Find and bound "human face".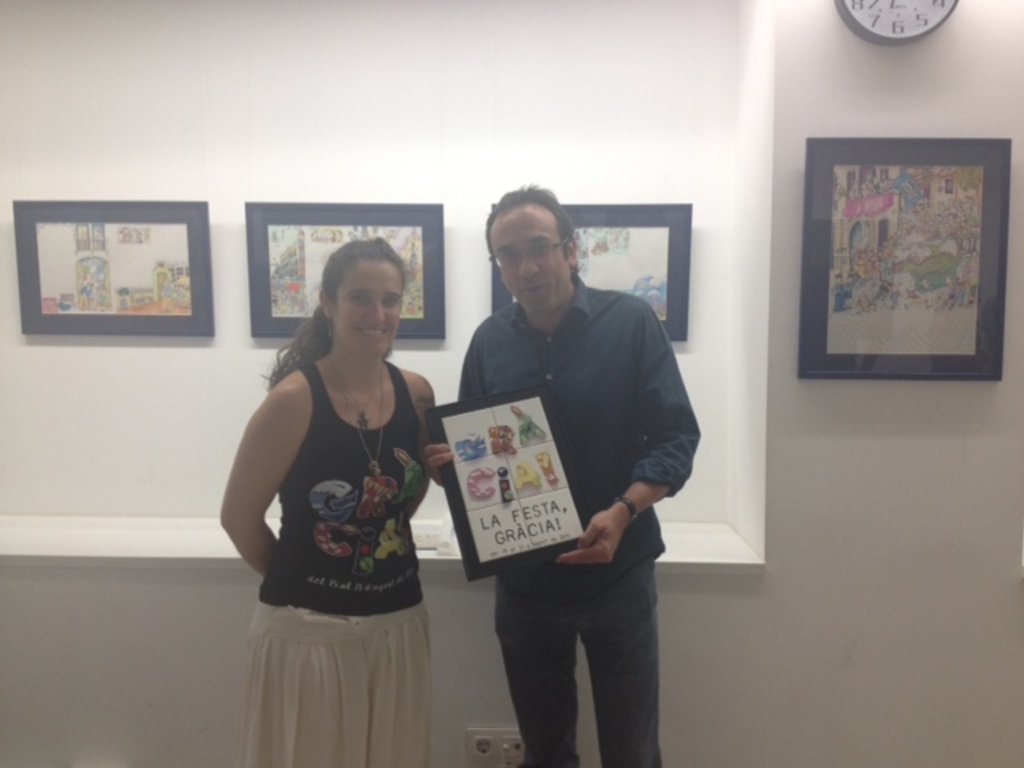
Bound: (x1=493, y1=213, x2=565, y2=307).
